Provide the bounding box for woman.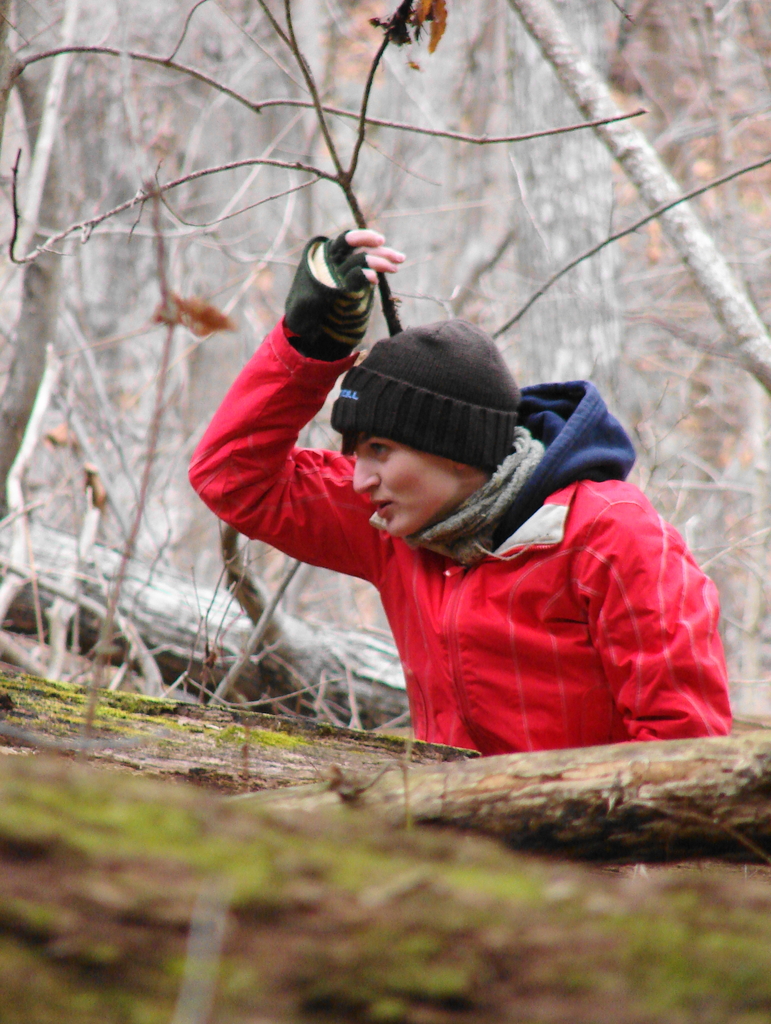
Rect(185, 228, 732, 760).
